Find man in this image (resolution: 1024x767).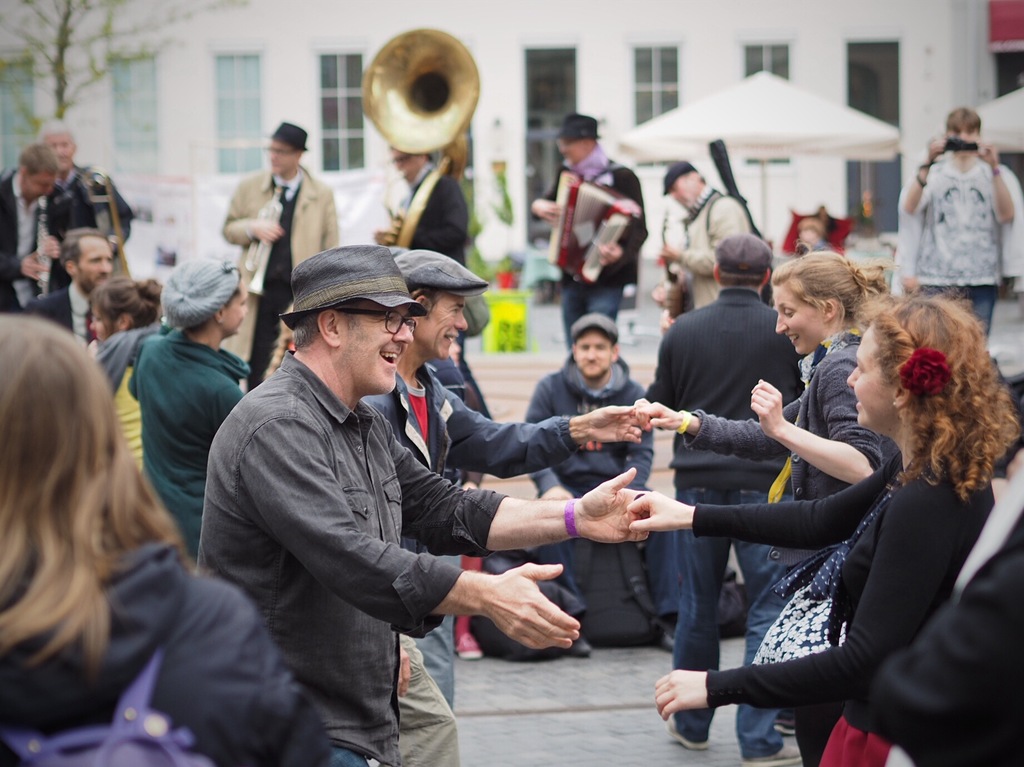
box=[652, 156, 753, 329].
